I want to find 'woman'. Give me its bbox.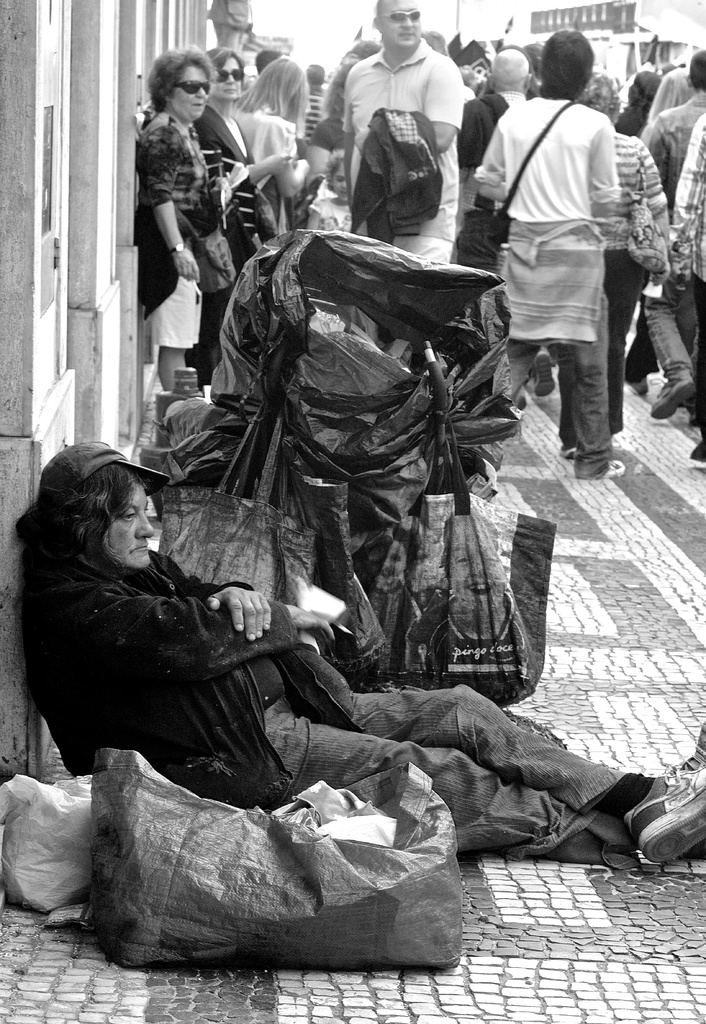
rect(134, 44, 221, 393).
